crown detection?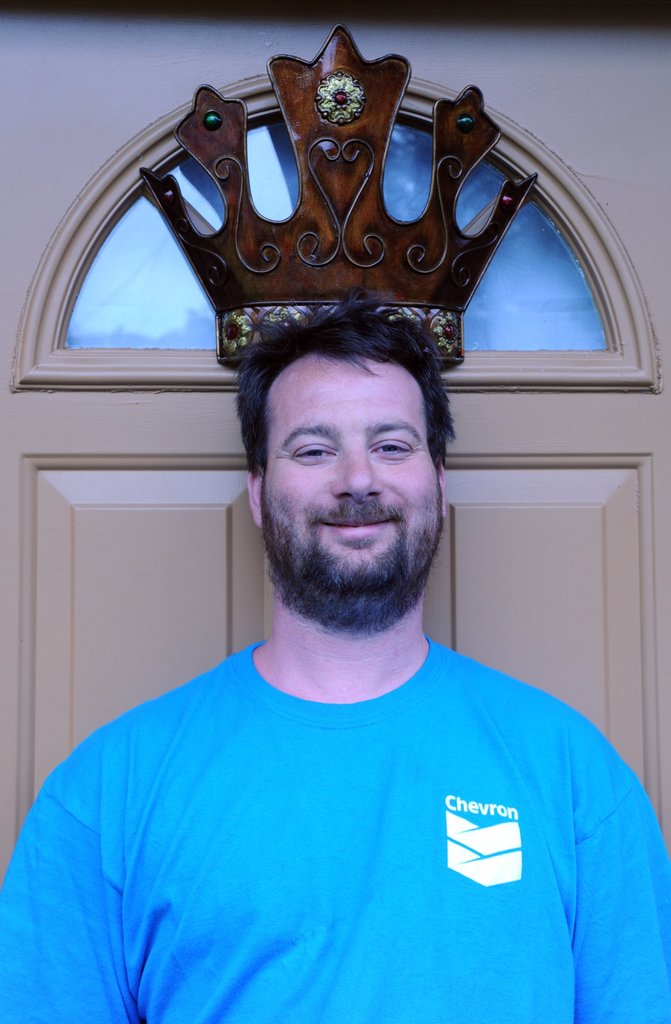
Rect(135, 16, 540, 364)
